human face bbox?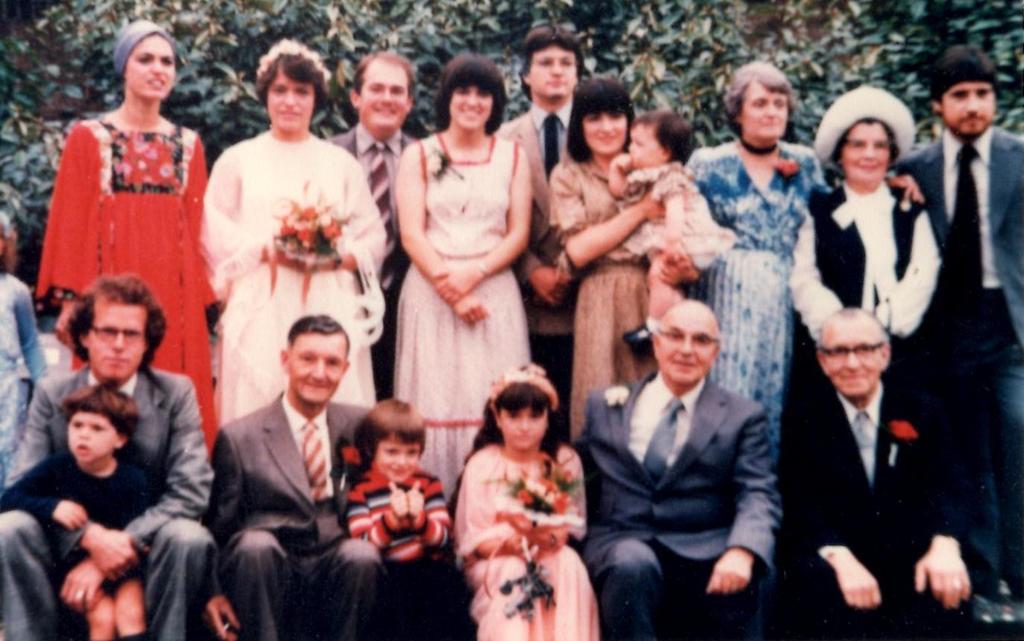
bbox(502, 399, 551, 447)
